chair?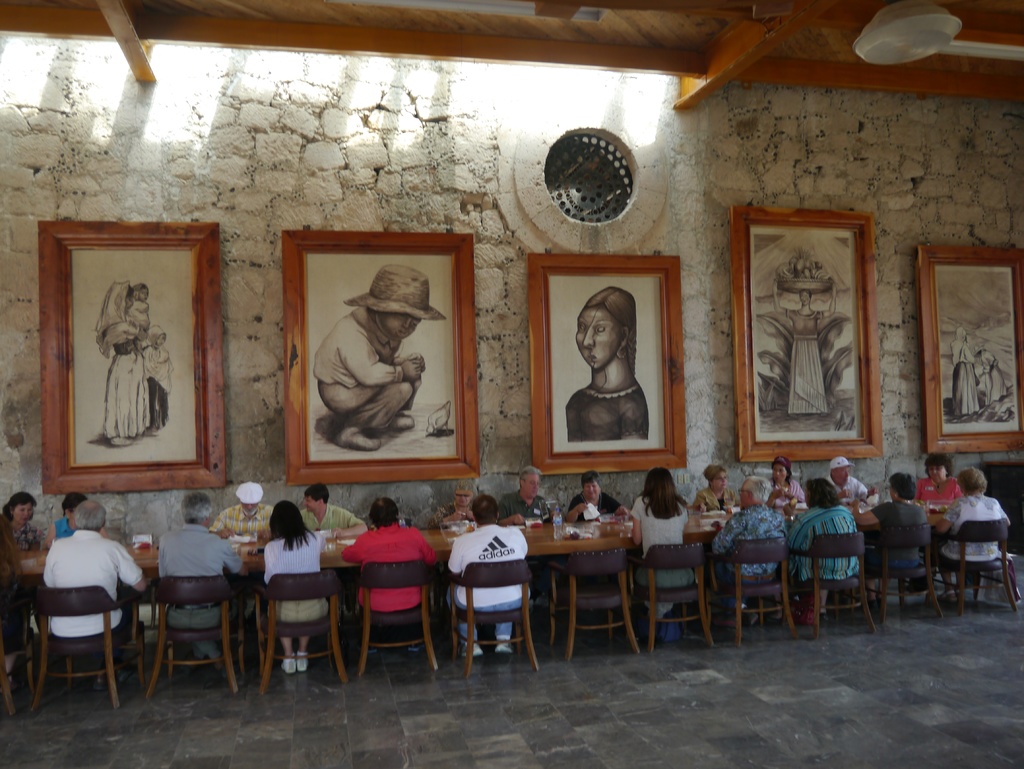
BBox(939, 517, 1021, 613)
